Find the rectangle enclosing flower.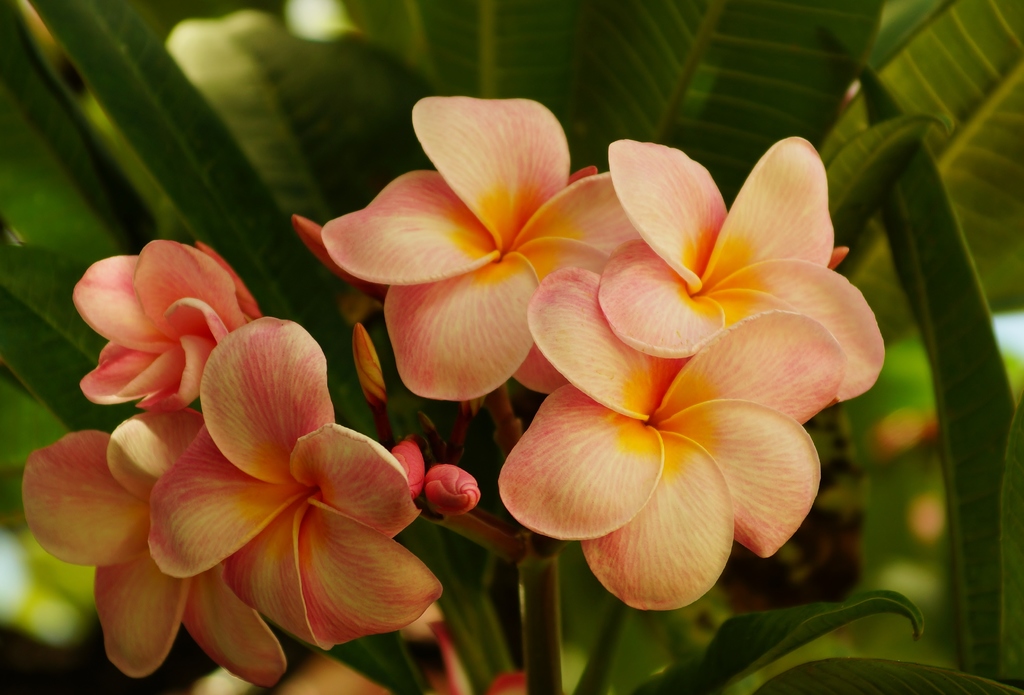
region(148, 318, 442, 644).
